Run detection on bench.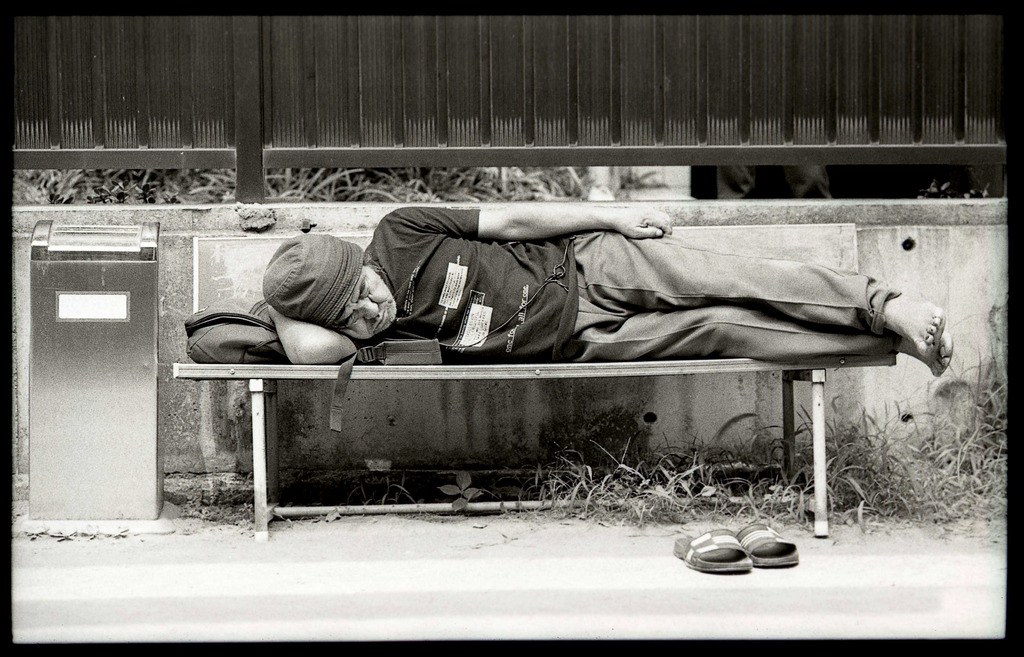
Result: region(162, 212, 939, 482).
